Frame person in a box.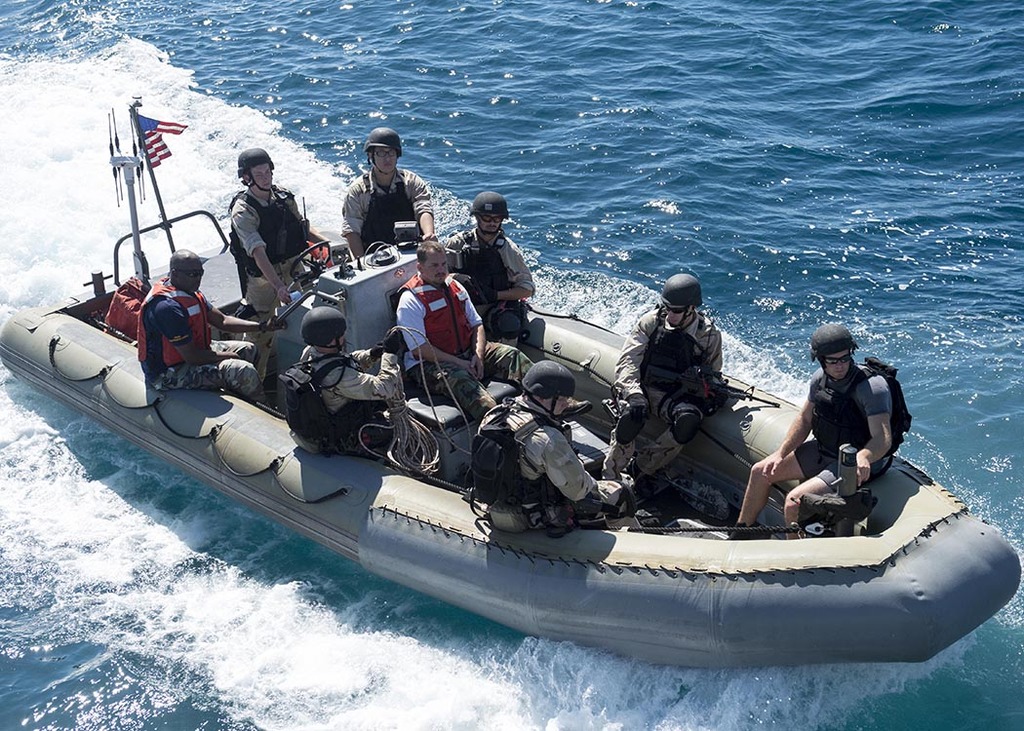
bbox=[473, 359, 607, 541].
